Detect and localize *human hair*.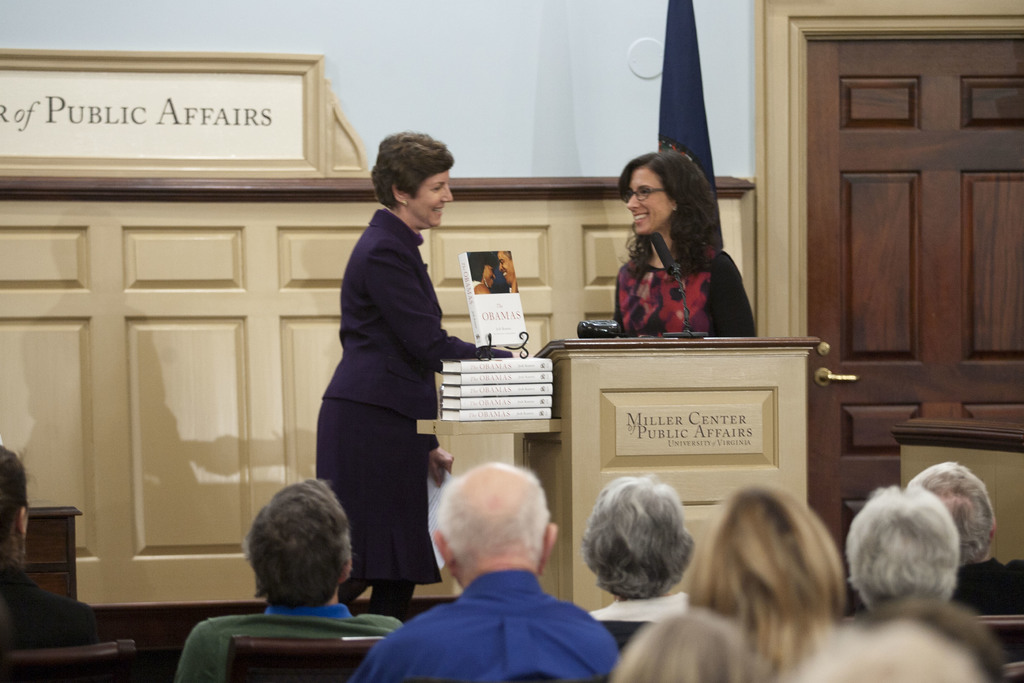
Localized at [x1=588, y1=488, x2=703, y2=621].
